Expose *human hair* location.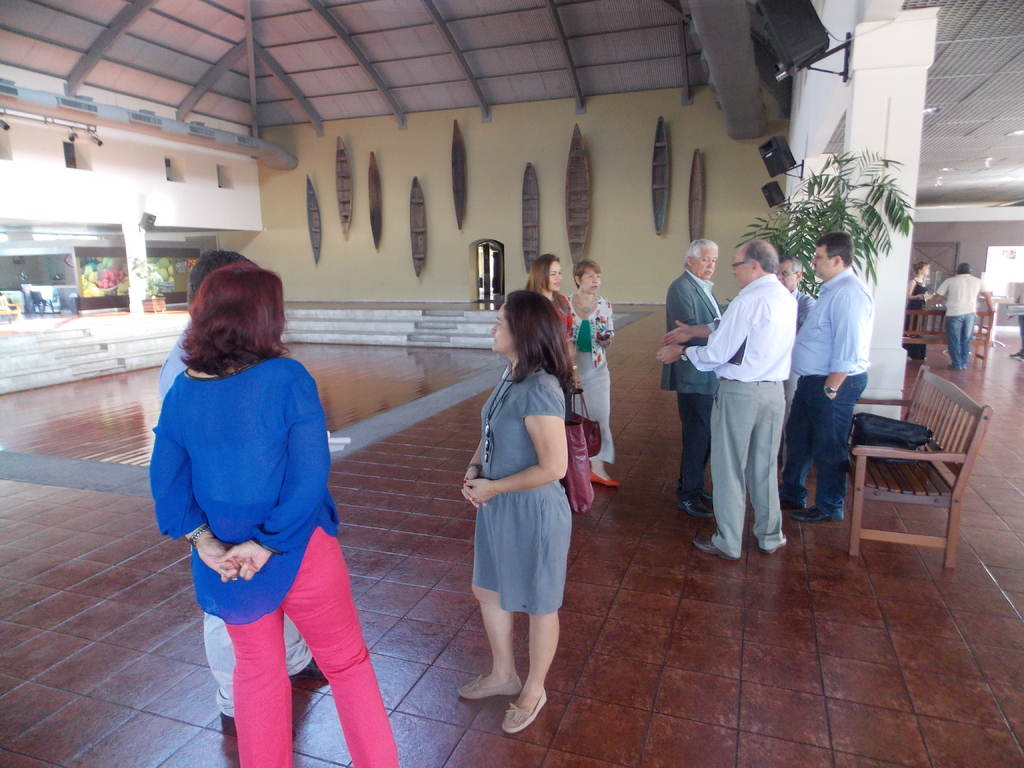
Exposed at rect(912, 262, 931, 274).
